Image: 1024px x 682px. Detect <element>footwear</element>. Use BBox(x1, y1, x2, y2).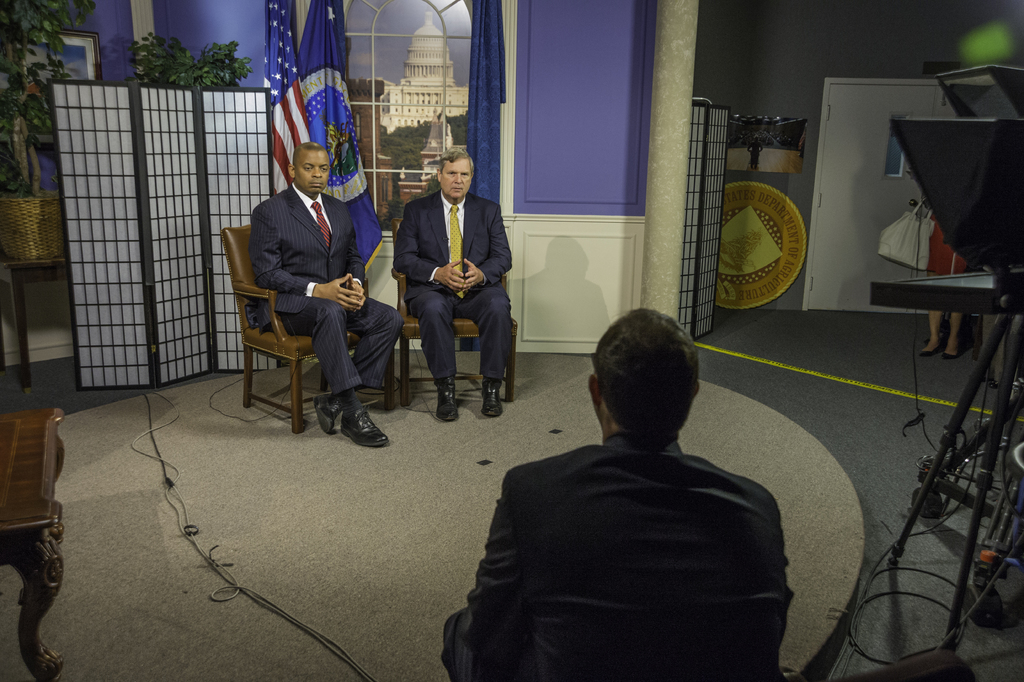
BBox(436, 396, 467, 422).
